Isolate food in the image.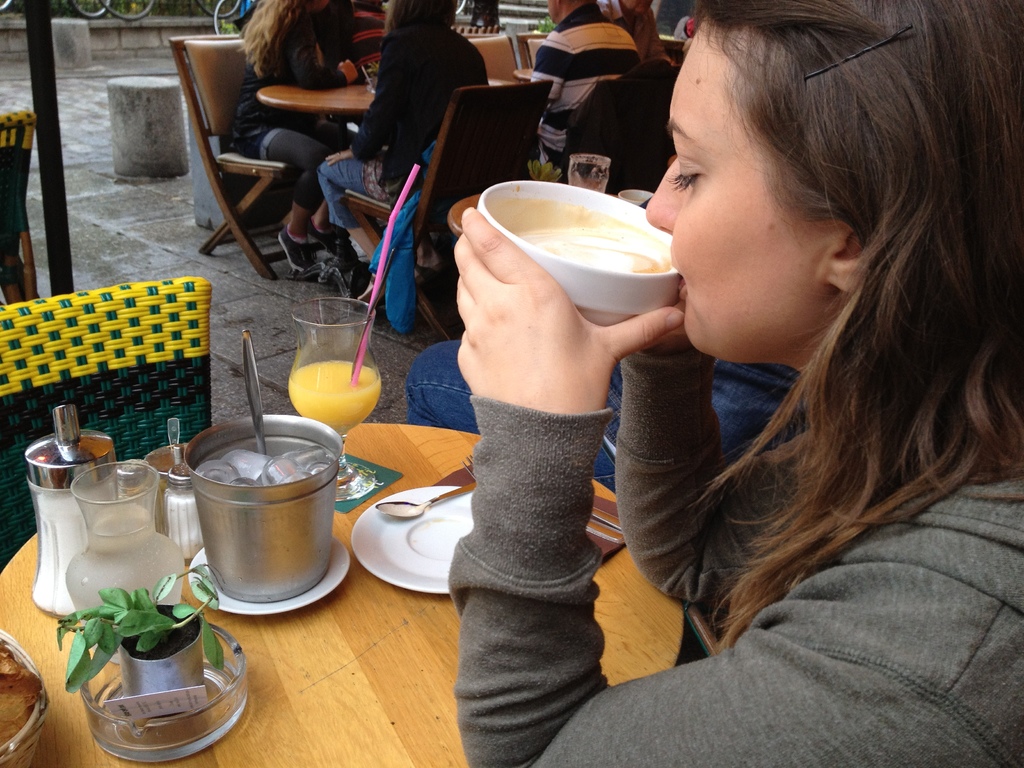
Isolated region: {"left": 0, "top": 639, "right": 43, "bottom": 755}.
